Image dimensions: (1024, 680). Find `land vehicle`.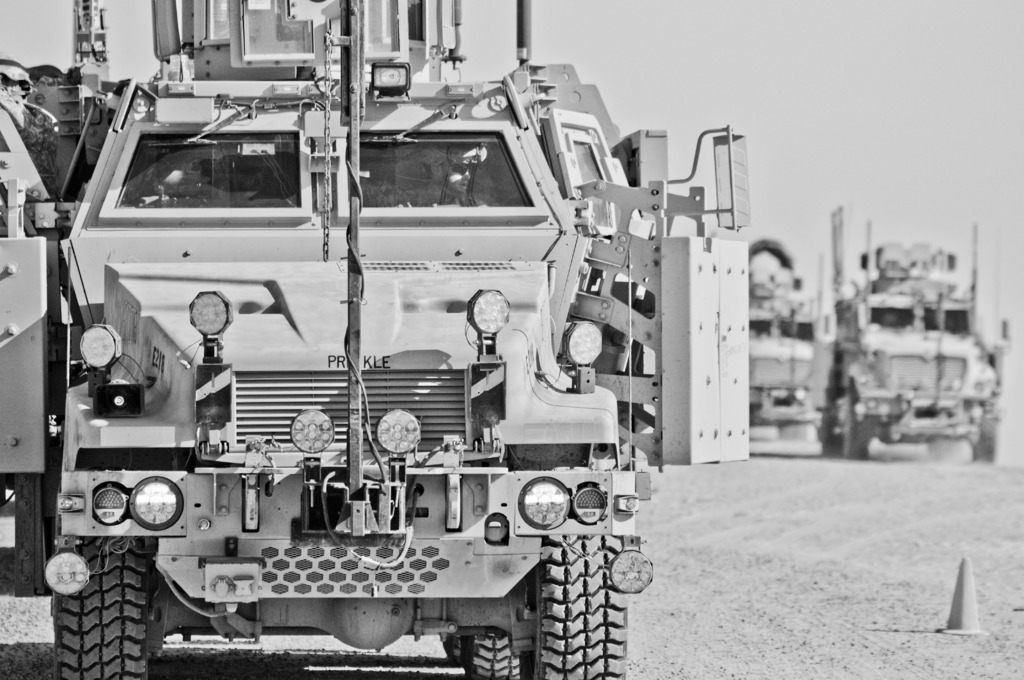
(811,203,1011,464).
